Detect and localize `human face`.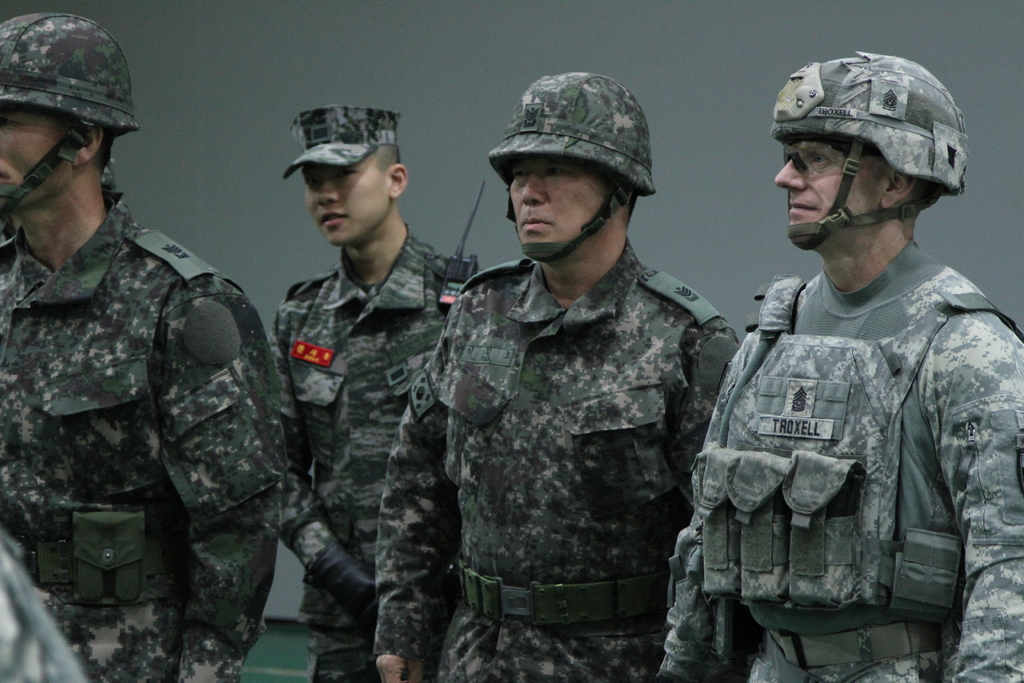
Localized at crop(0, 104, 72, 210).
